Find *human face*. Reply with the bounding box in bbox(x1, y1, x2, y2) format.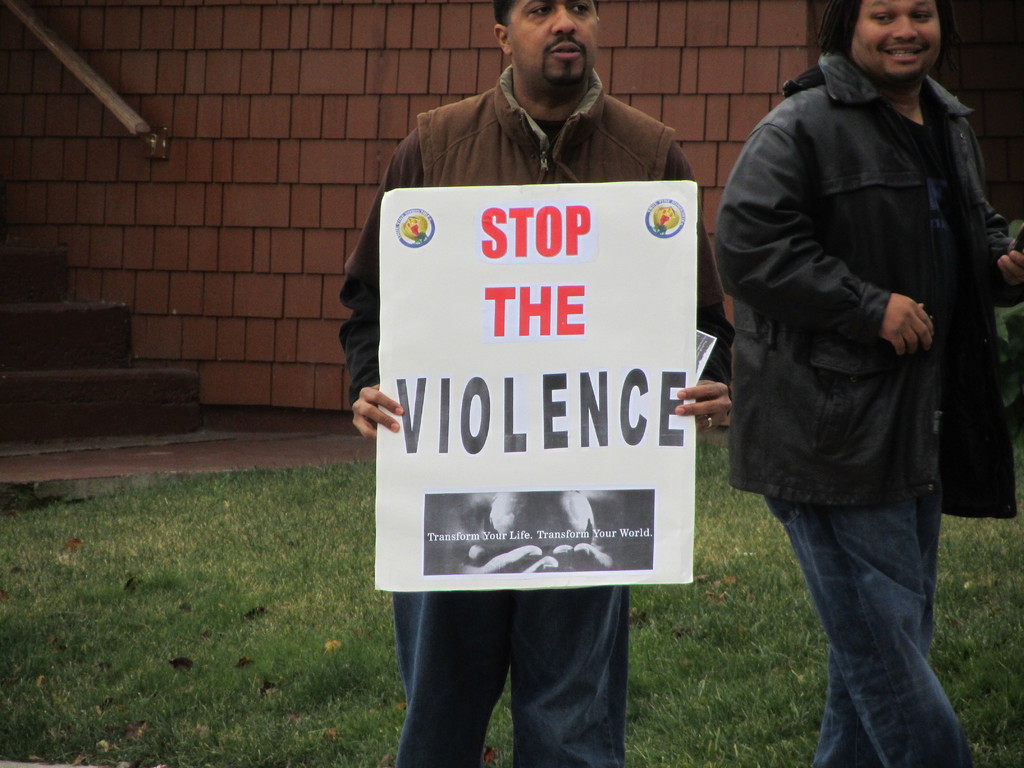
bbox(509, 0, 600, 87).
